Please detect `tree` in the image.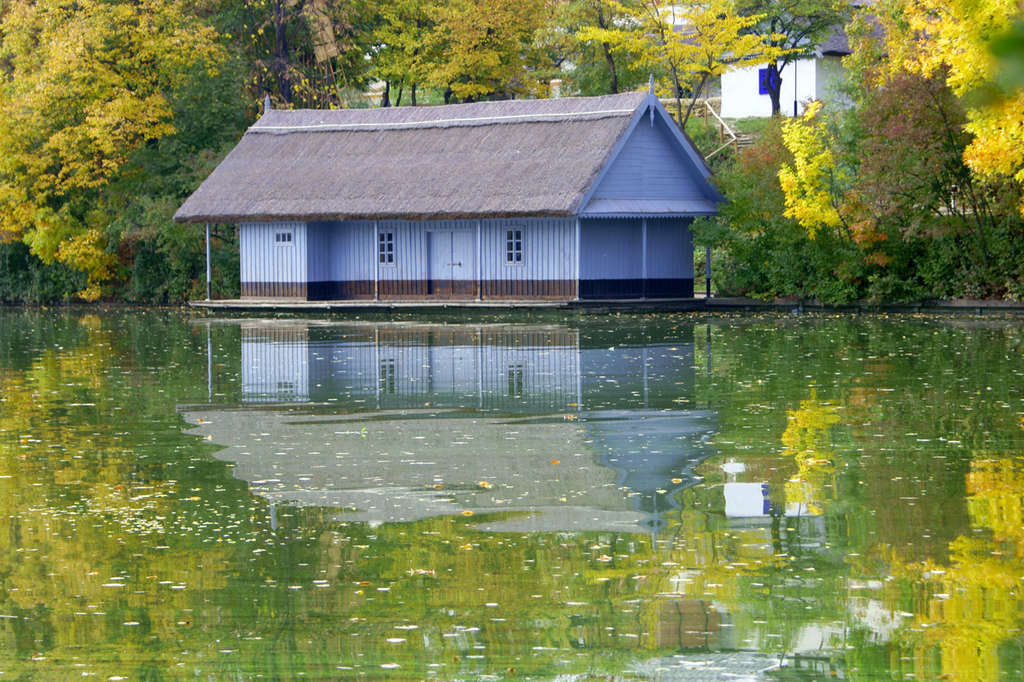
765 98 847 213.
